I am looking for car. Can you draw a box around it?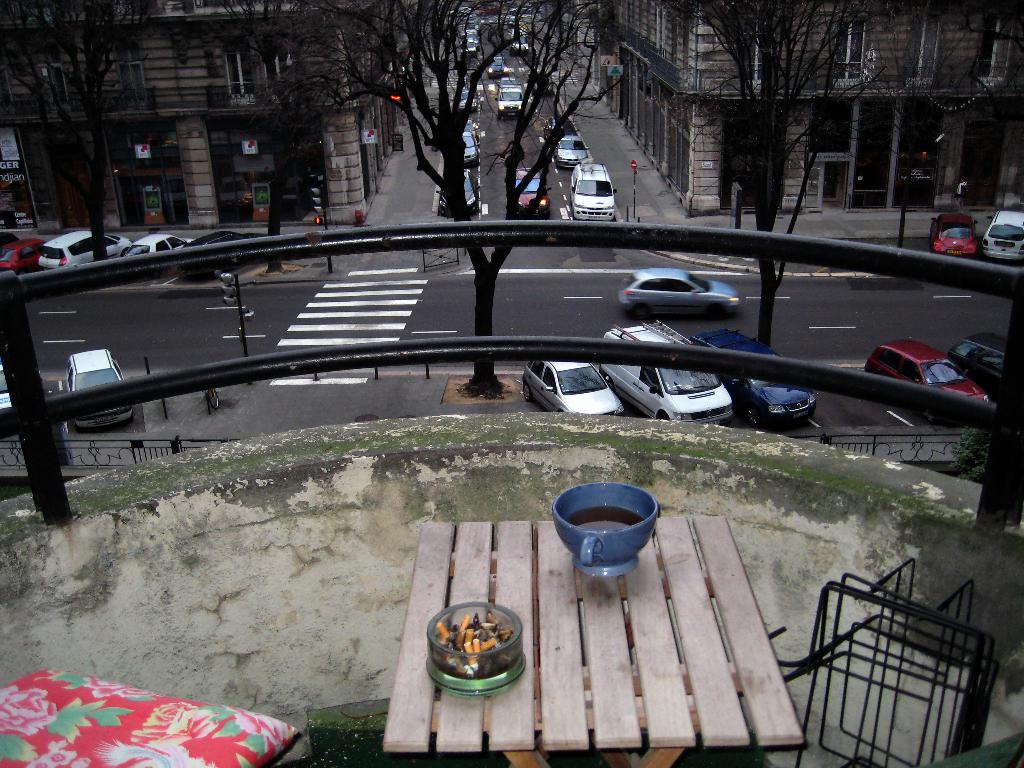
Sure, the bounding box is (left=0, top=241, right=48, bottom=273).
